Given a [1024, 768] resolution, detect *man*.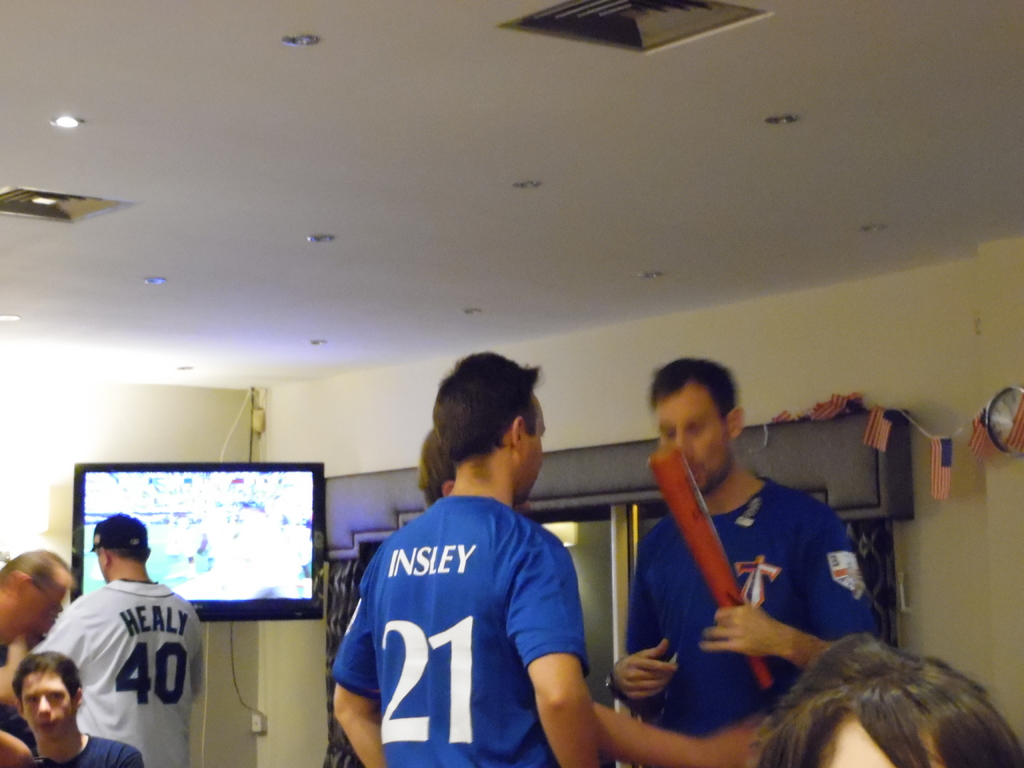
select_region(8, 643, 147, 767).
